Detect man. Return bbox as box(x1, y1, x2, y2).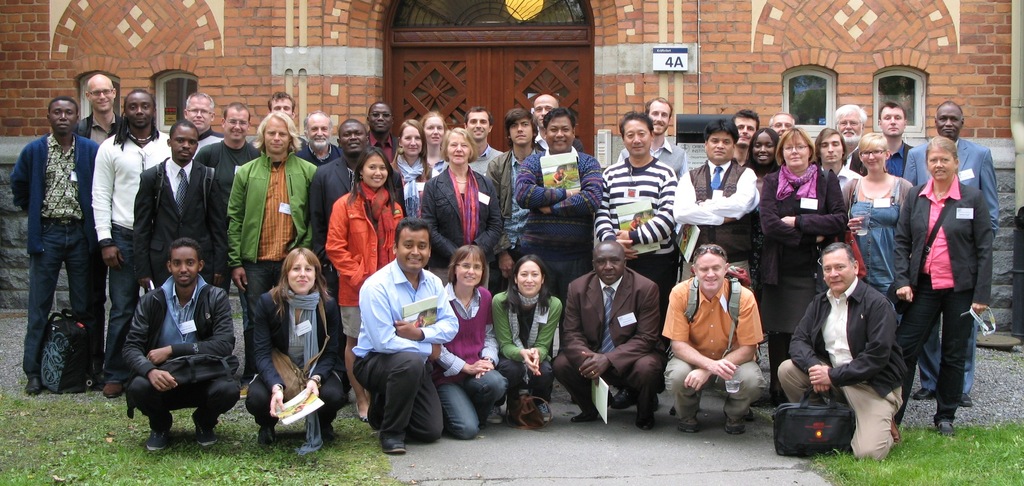
box(115, 229, 233, 456).
